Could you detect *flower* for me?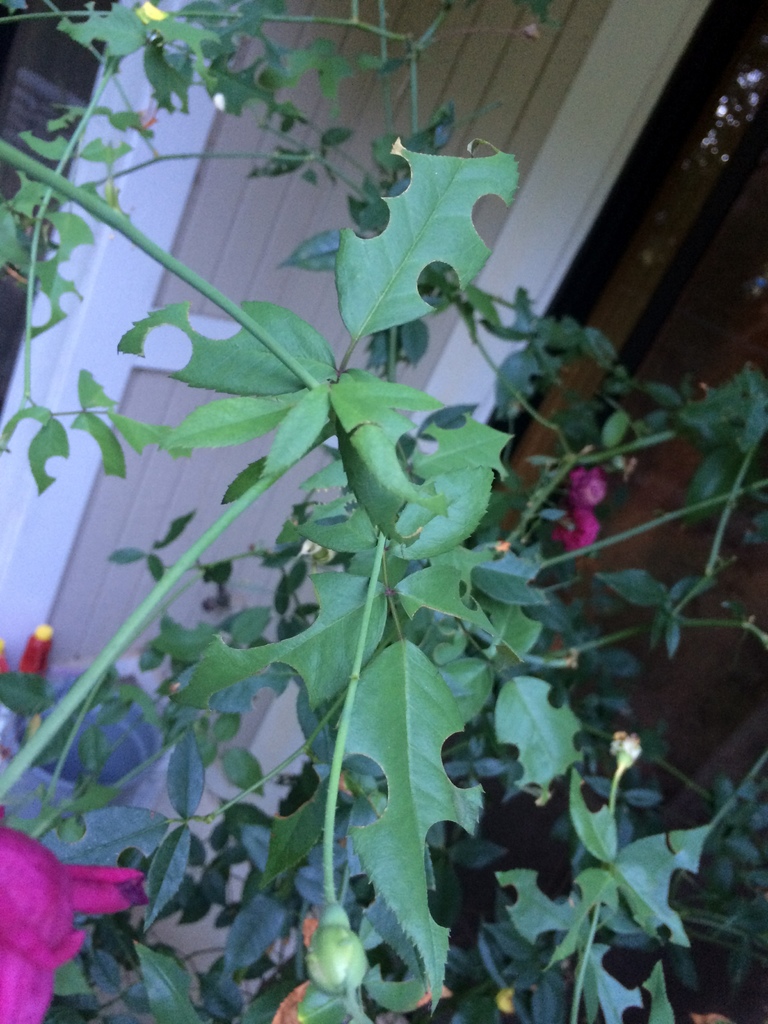
Detection result: 556/510/601/552.
